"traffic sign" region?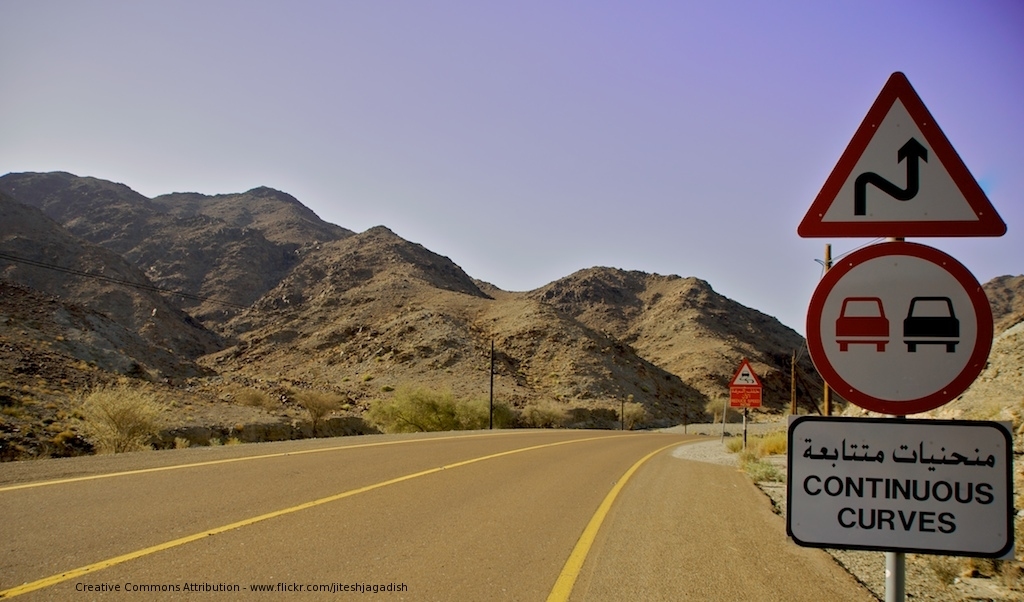
781:420:1011:563
